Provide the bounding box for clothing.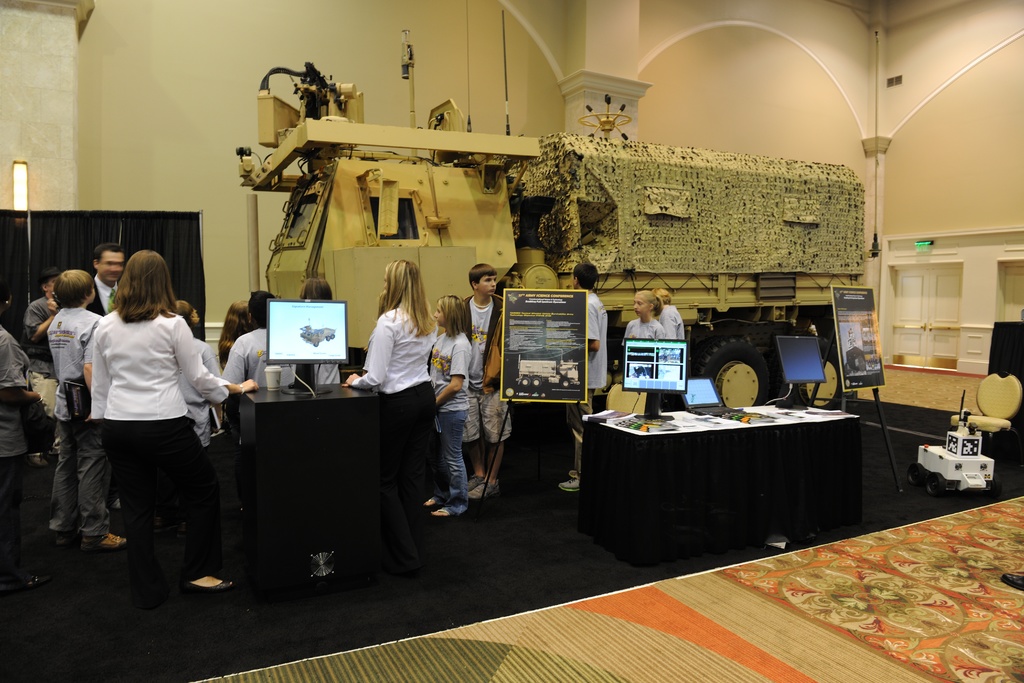
(430, 327, 473, 523).
